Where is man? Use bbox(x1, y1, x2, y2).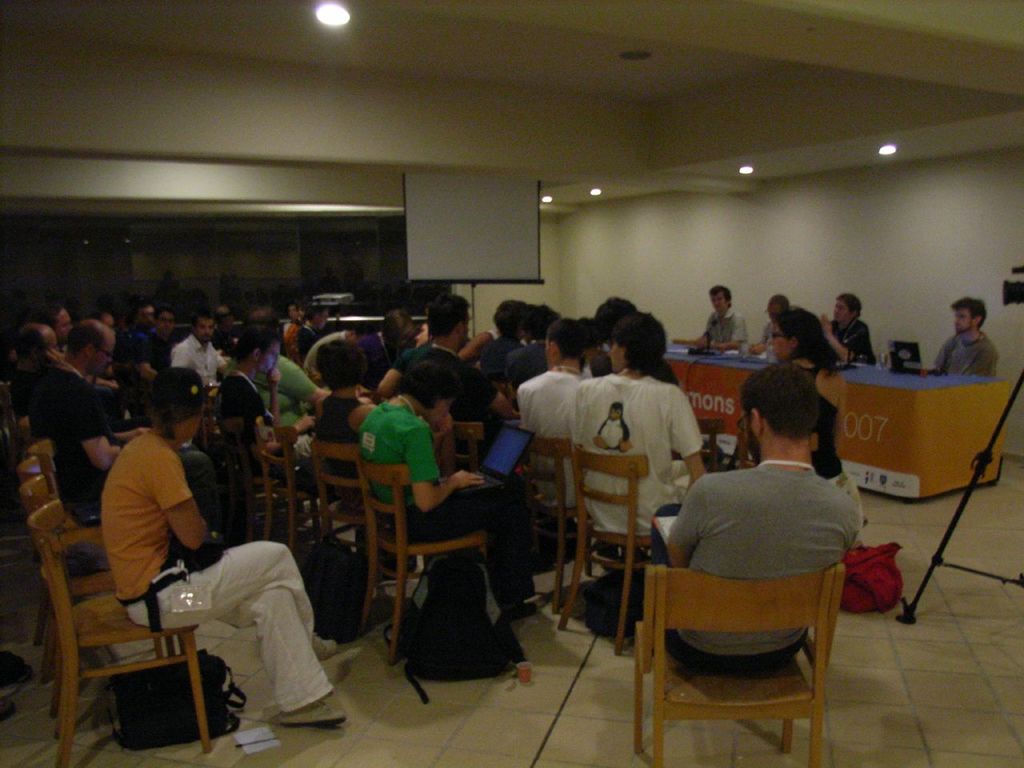
bbox(268, 292, 312, 378).
